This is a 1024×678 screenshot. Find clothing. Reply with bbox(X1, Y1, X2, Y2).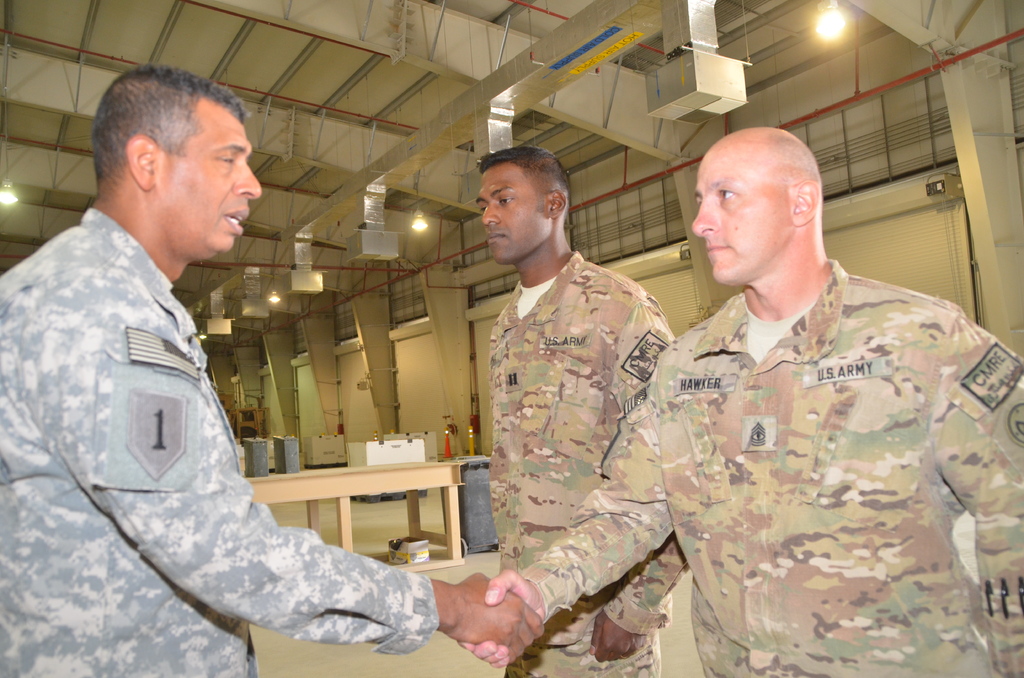
bbox(489, 246, 677, 677).
